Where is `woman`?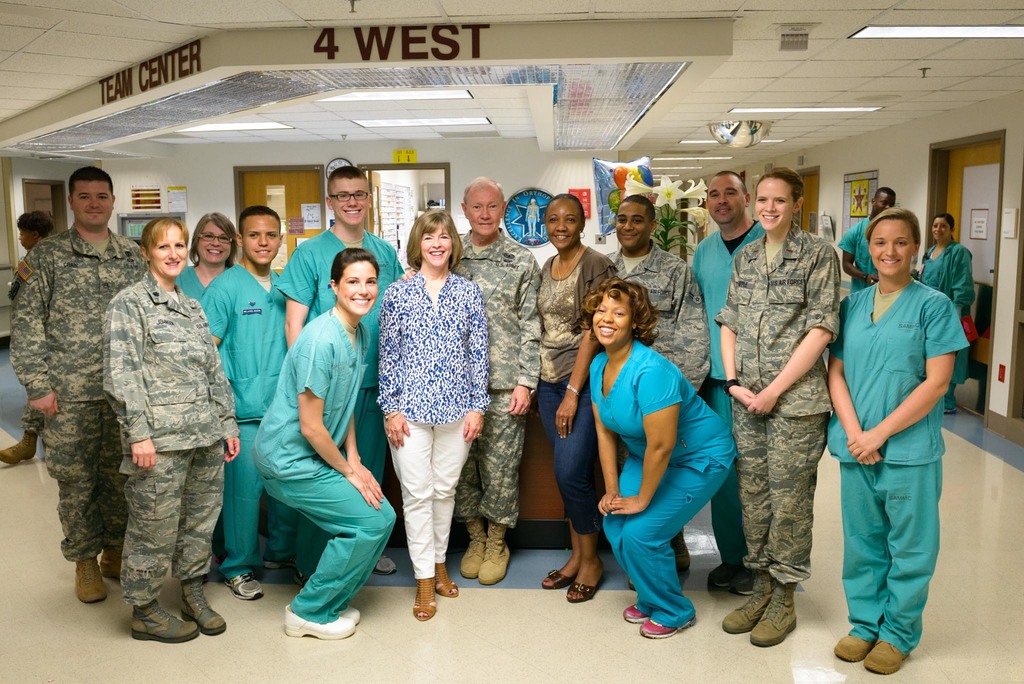
box=[100, 216, 244, 647].
